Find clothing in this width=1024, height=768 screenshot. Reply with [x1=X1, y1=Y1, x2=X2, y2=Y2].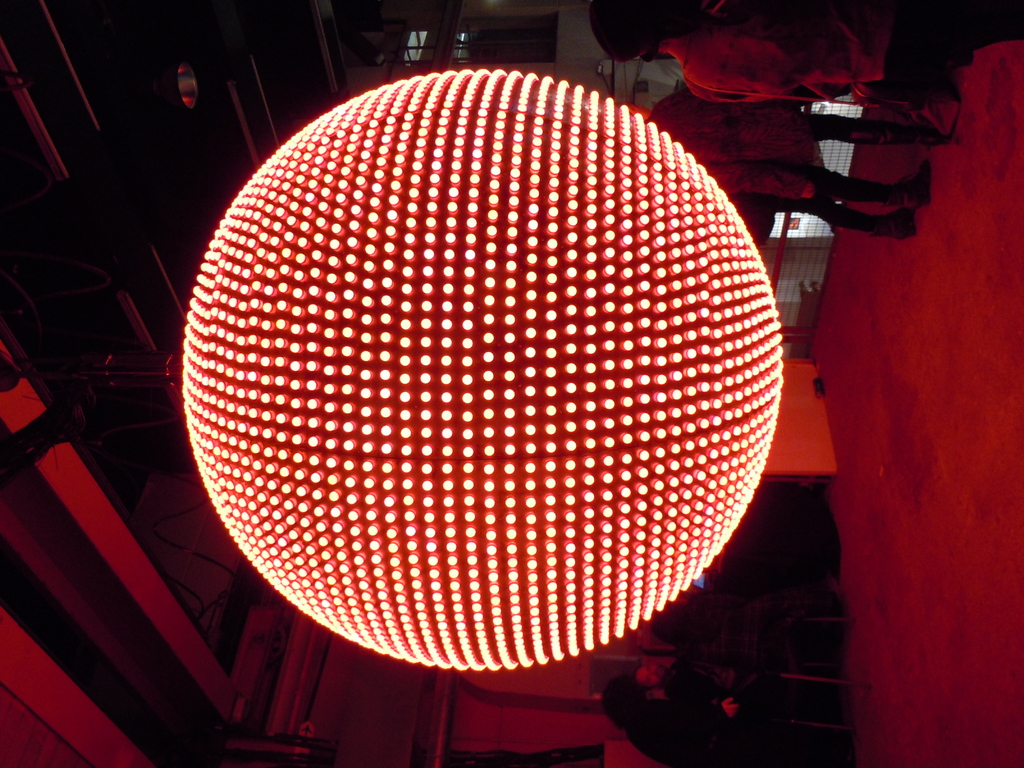
[x1=630, y1=705, x2=835, y2=767].
